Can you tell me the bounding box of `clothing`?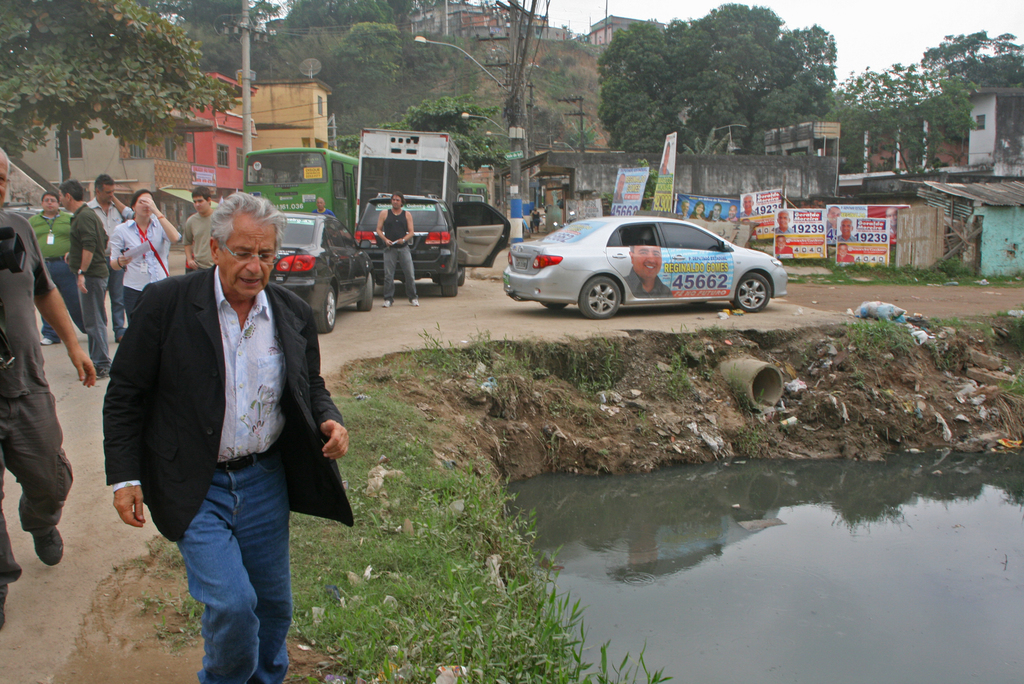
(710, 216, 726, 221).
